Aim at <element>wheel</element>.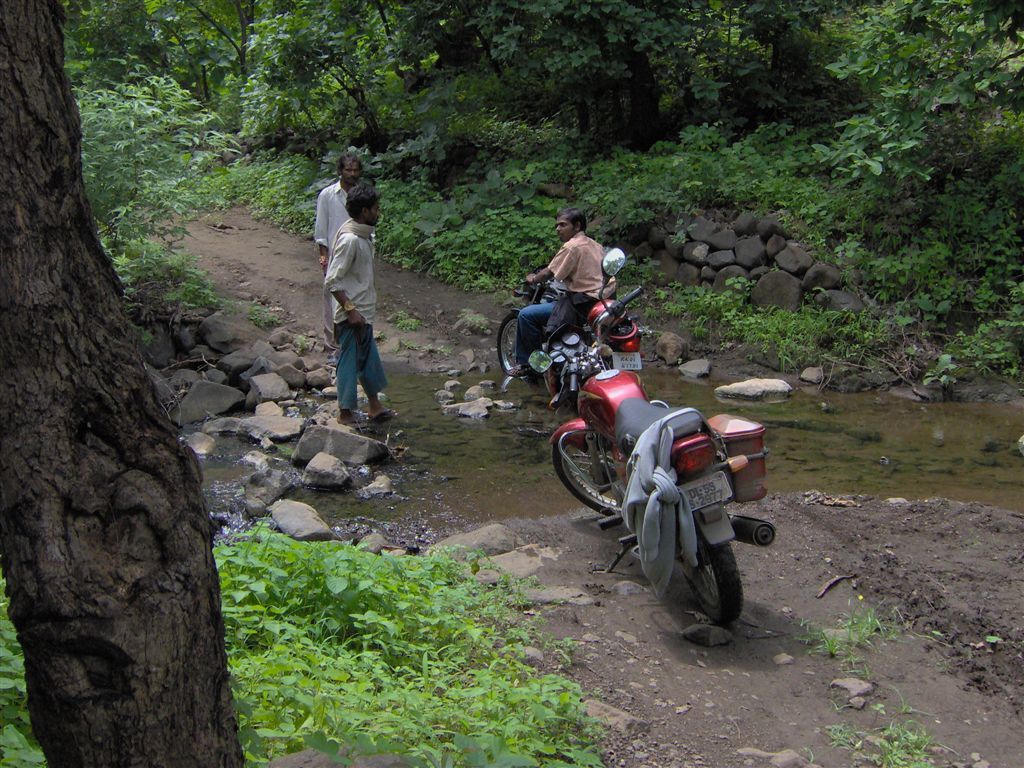
Aimed at BBox(498, 314, 526, 374).
